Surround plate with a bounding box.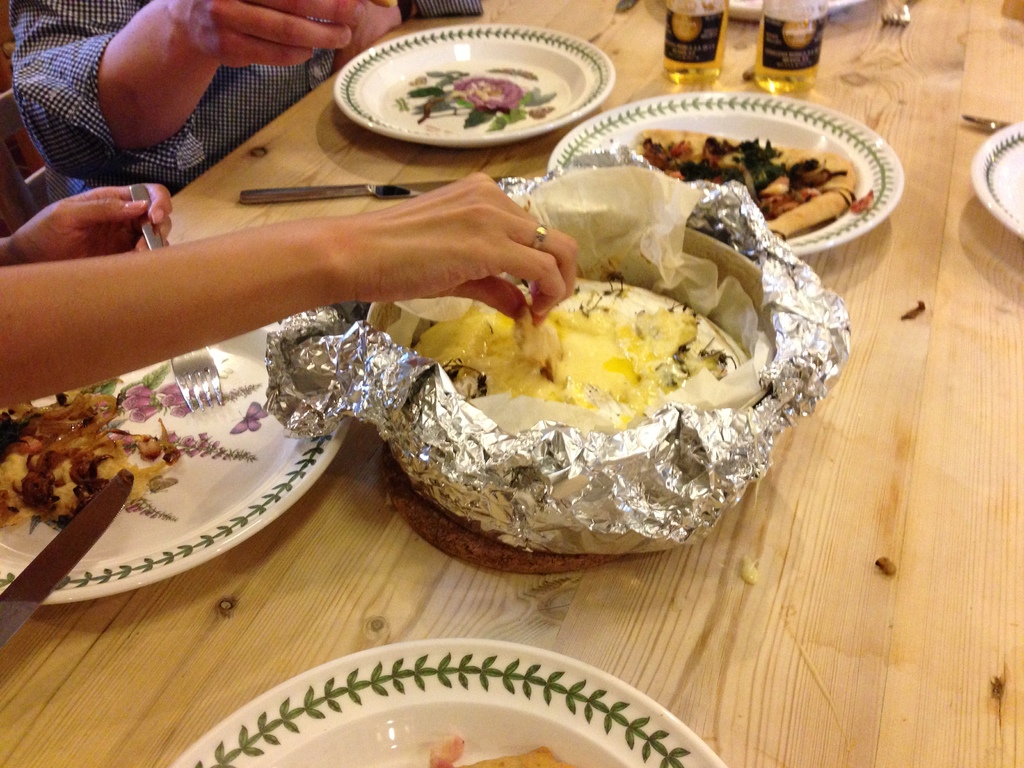
x1=541 y1=89 x2=892 y2=253.
